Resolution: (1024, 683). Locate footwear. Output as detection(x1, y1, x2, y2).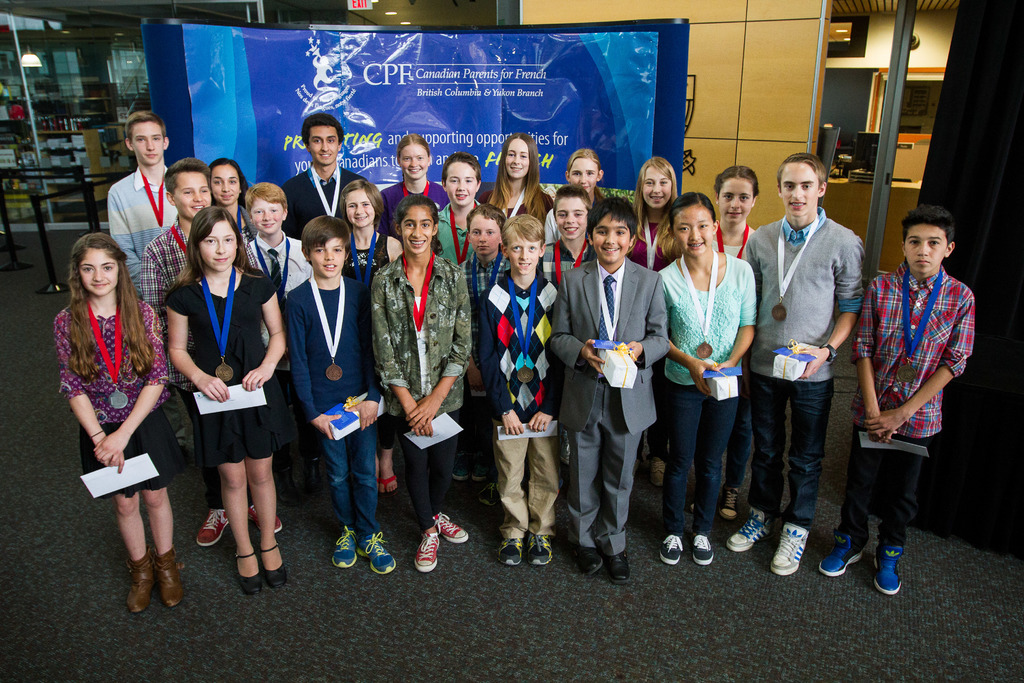
detection(194, 506, 223, 547).
